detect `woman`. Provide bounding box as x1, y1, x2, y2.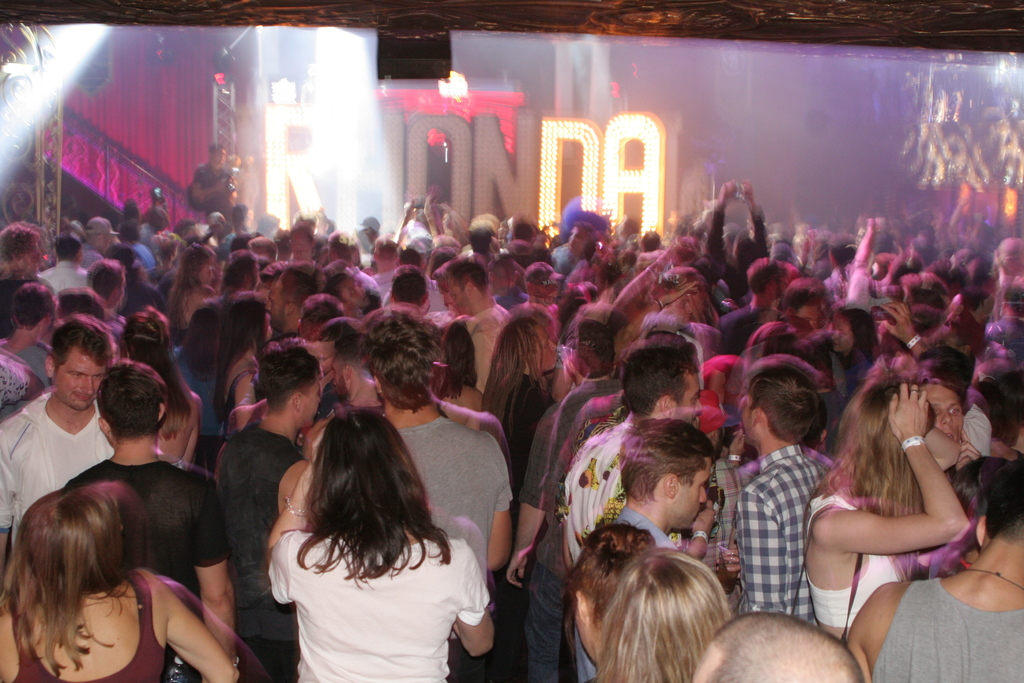
110, 305, 200, 472.
